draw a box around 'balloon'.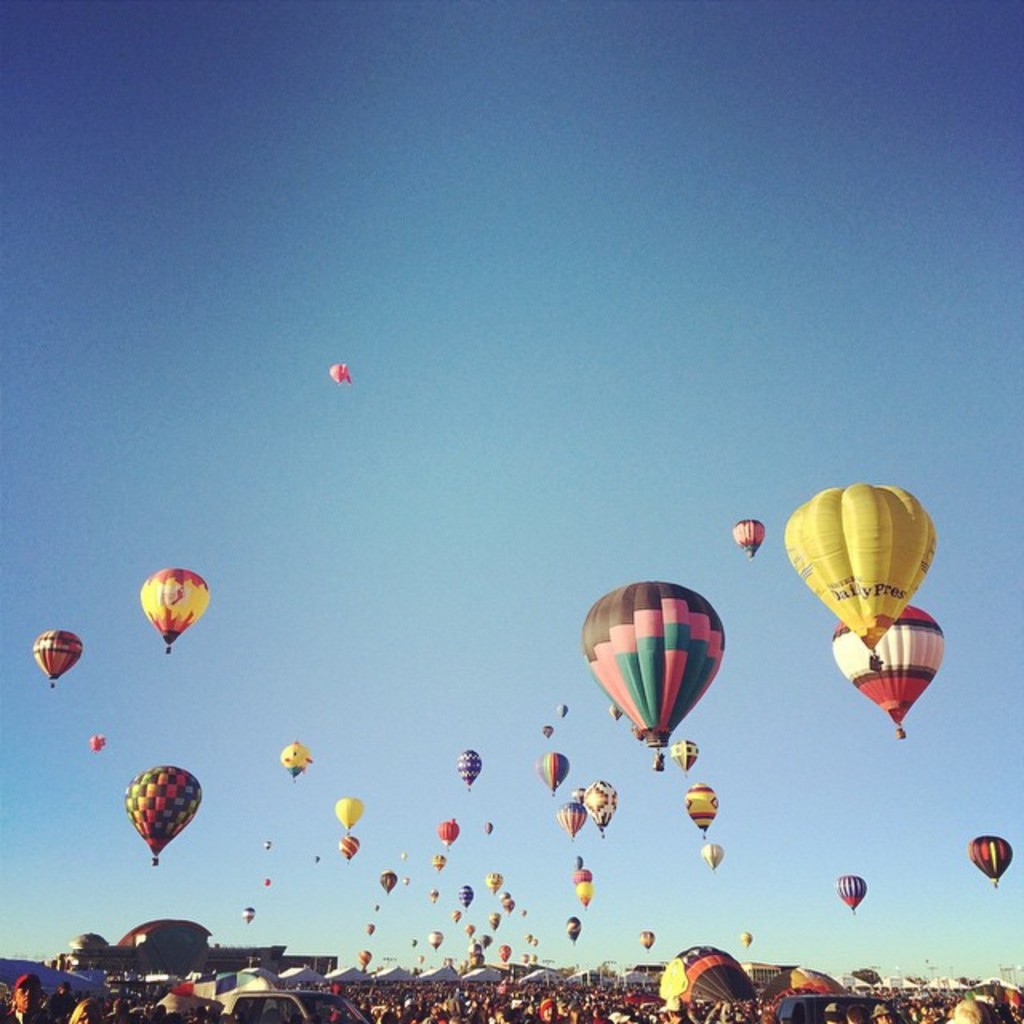
Rect(456, 880, 475, 907).
